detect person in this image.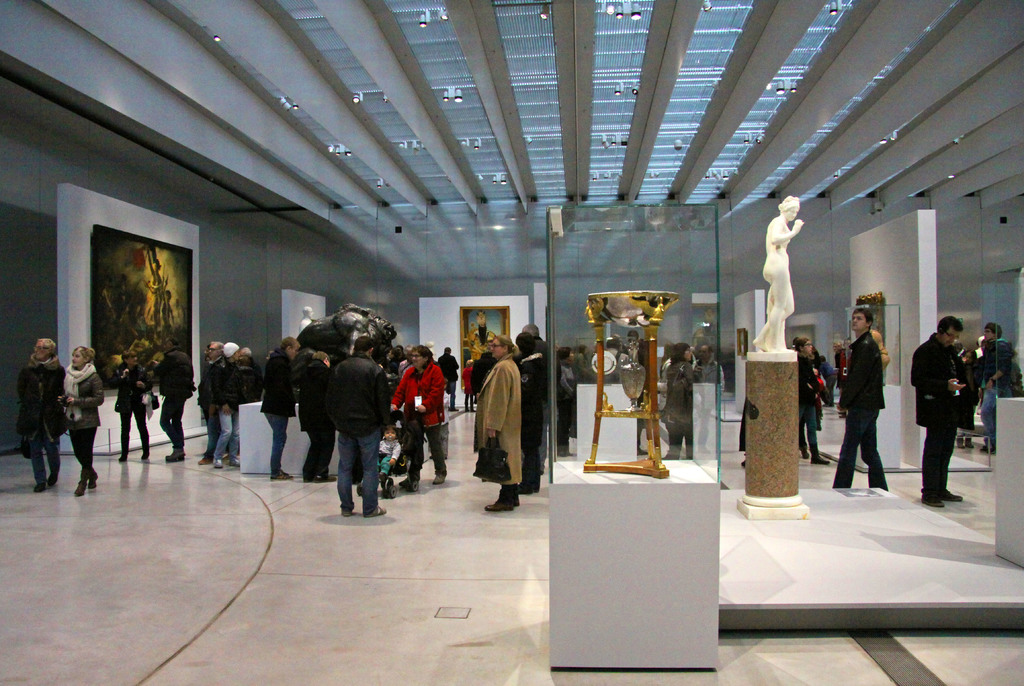
Detection: 868, 324, 890, 374.
